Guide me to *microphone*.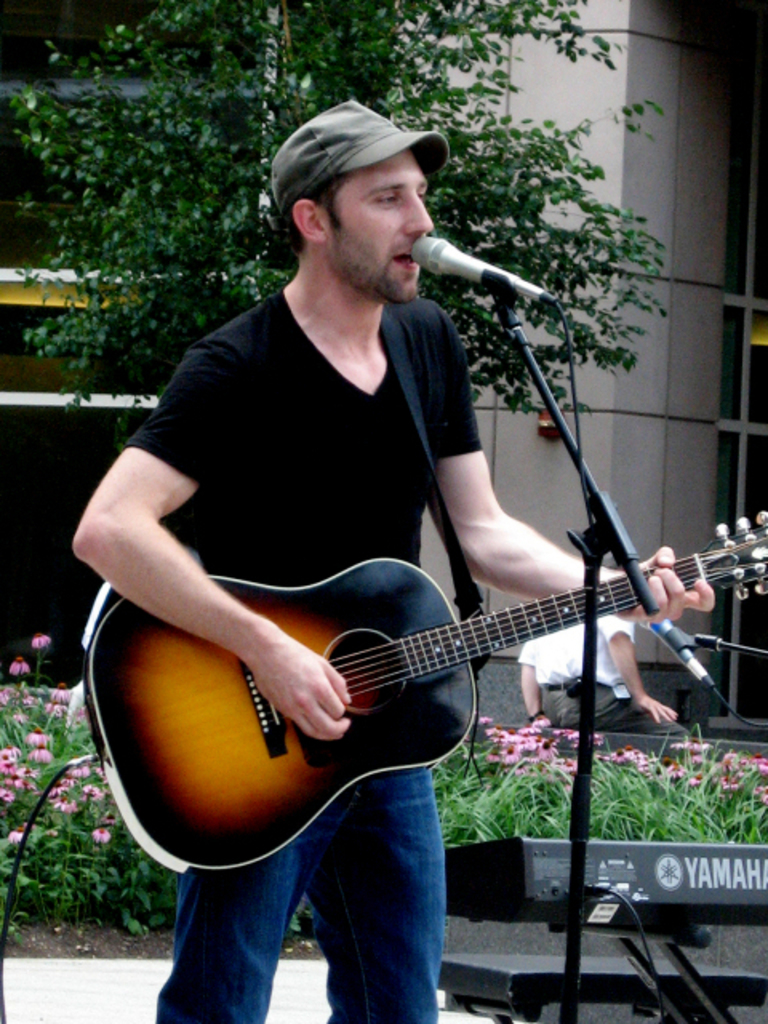
Guidance: 406, 222, 549, 296.
